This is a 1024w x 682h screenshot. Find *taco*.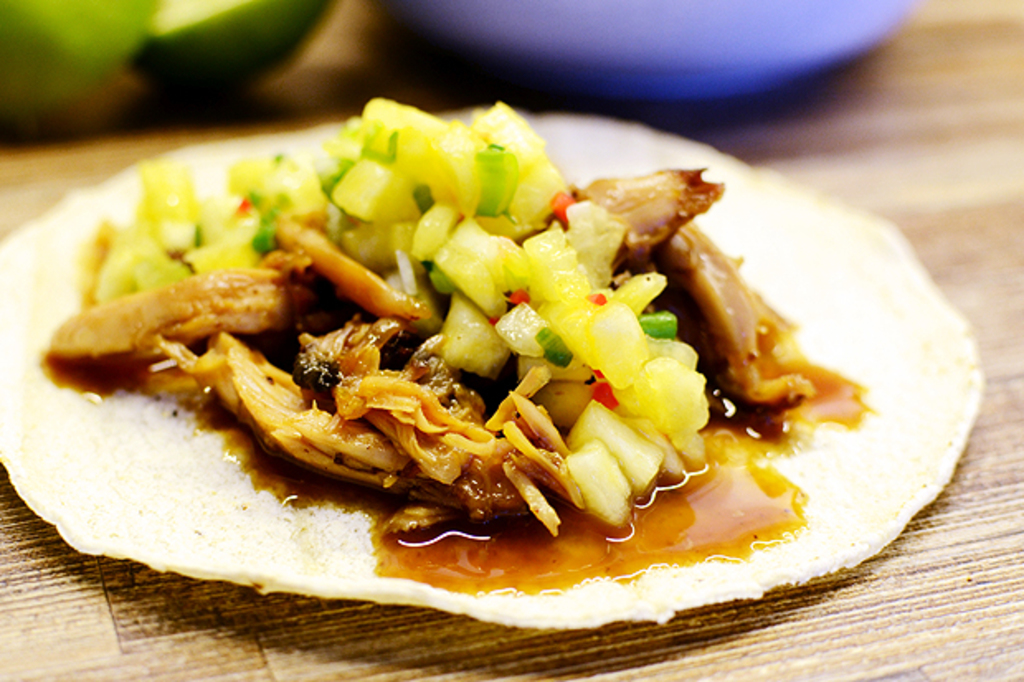
Bounding box: x1=20 y1=76 x2=973 y2=639.
